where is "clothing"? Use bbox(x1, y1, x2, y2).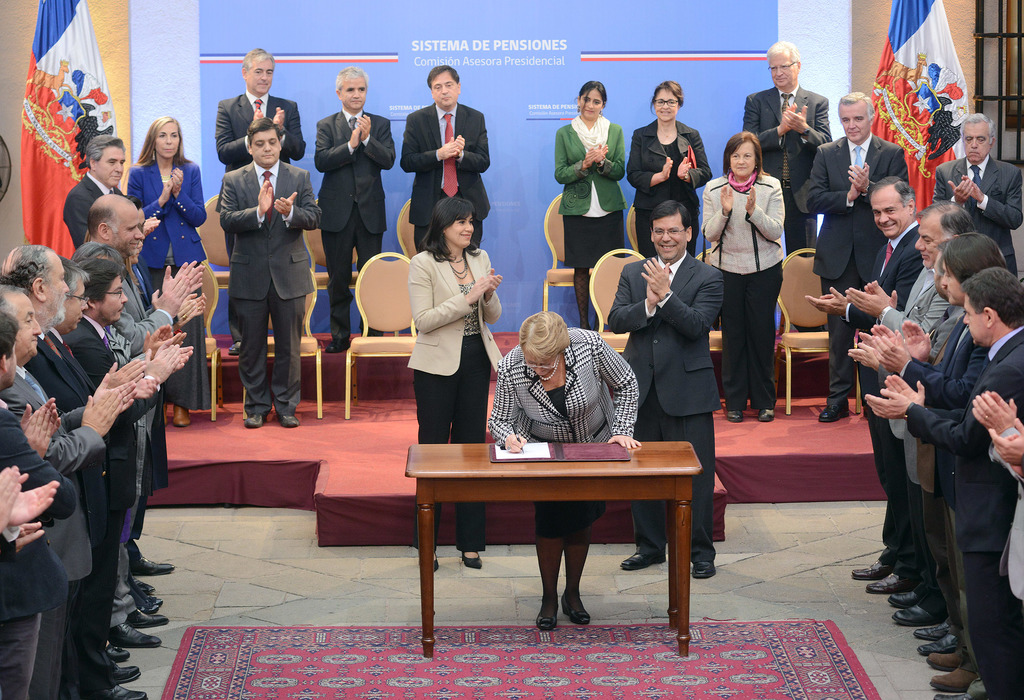
bbox(317, 105, 397, 339).
